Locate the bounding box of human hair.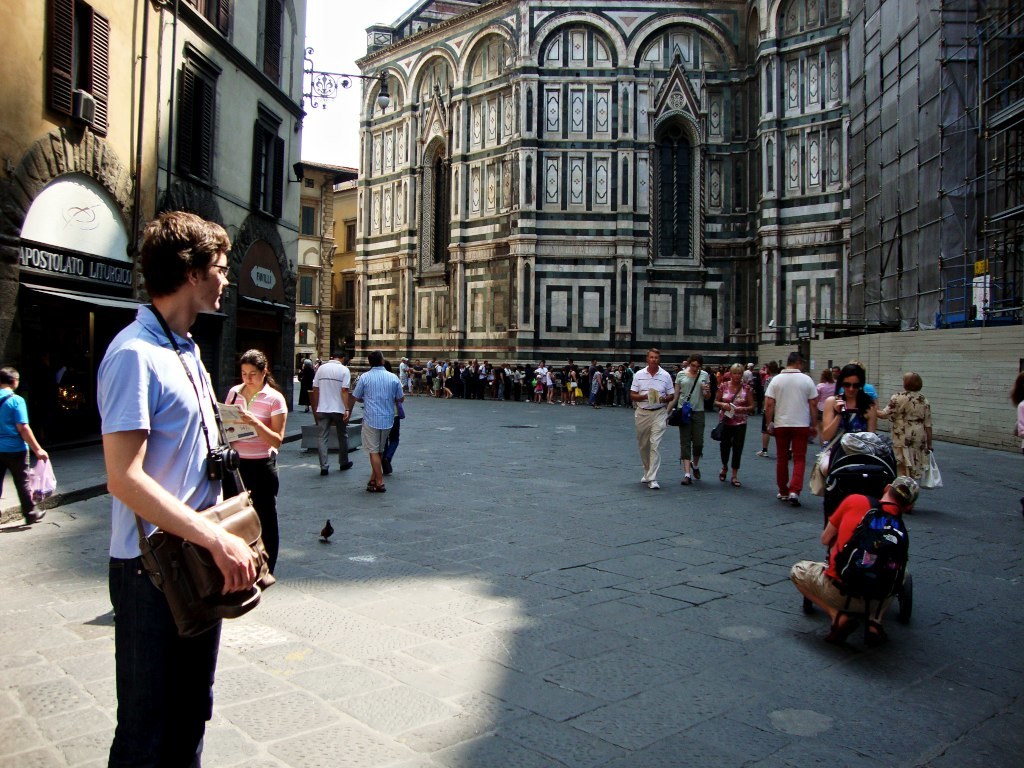
Bounding box: region(786, 352, 803, 369).
